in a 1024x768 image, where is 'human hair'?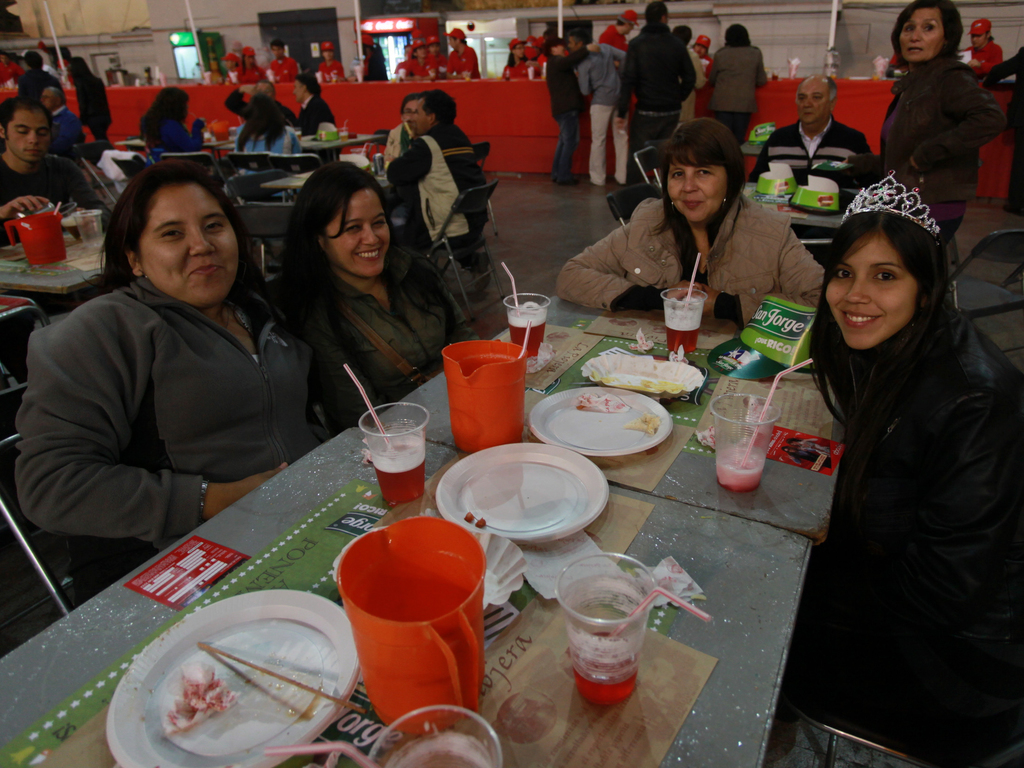
268 40 283 49.
